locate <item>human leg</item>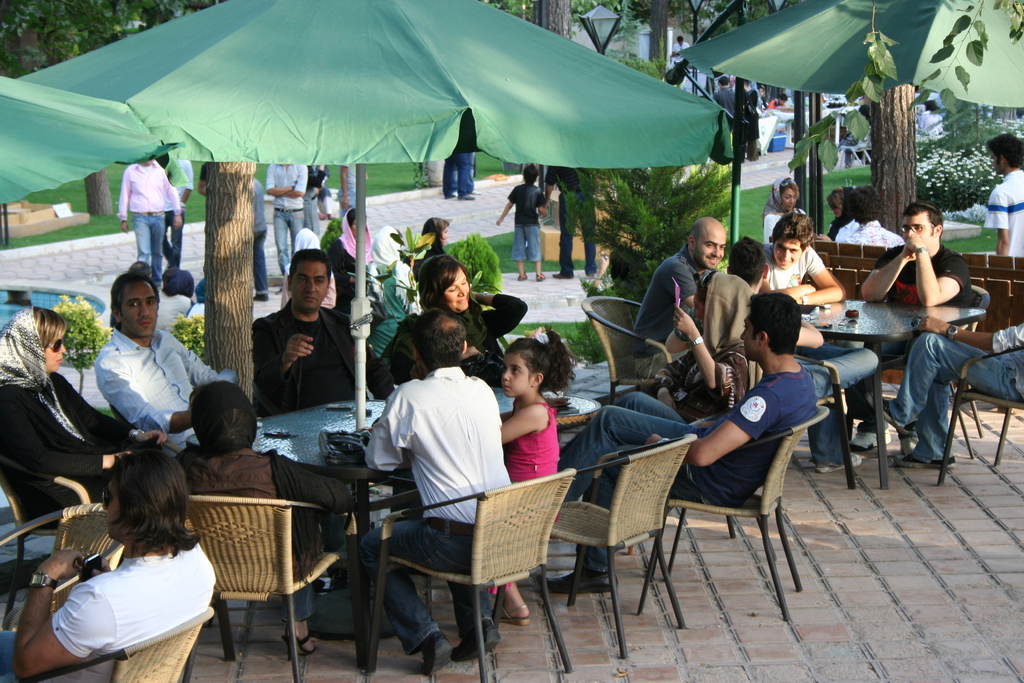
l=894, t=381, r=954, b=469
